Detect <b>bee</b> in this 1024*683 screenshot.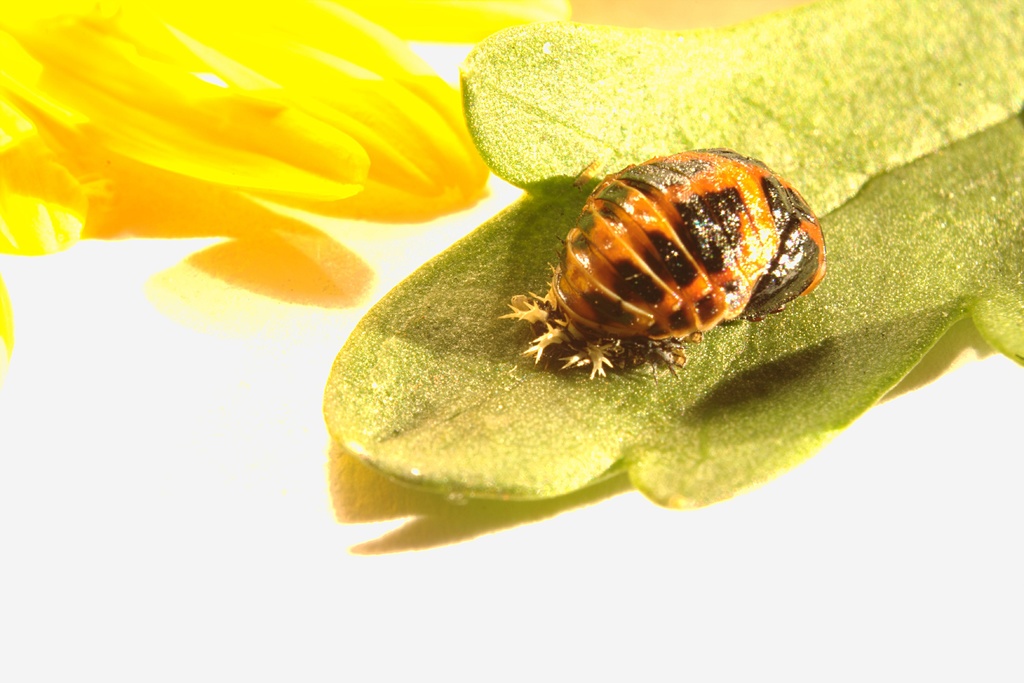
Detection: l=560, t=141, r=820, b=381.
